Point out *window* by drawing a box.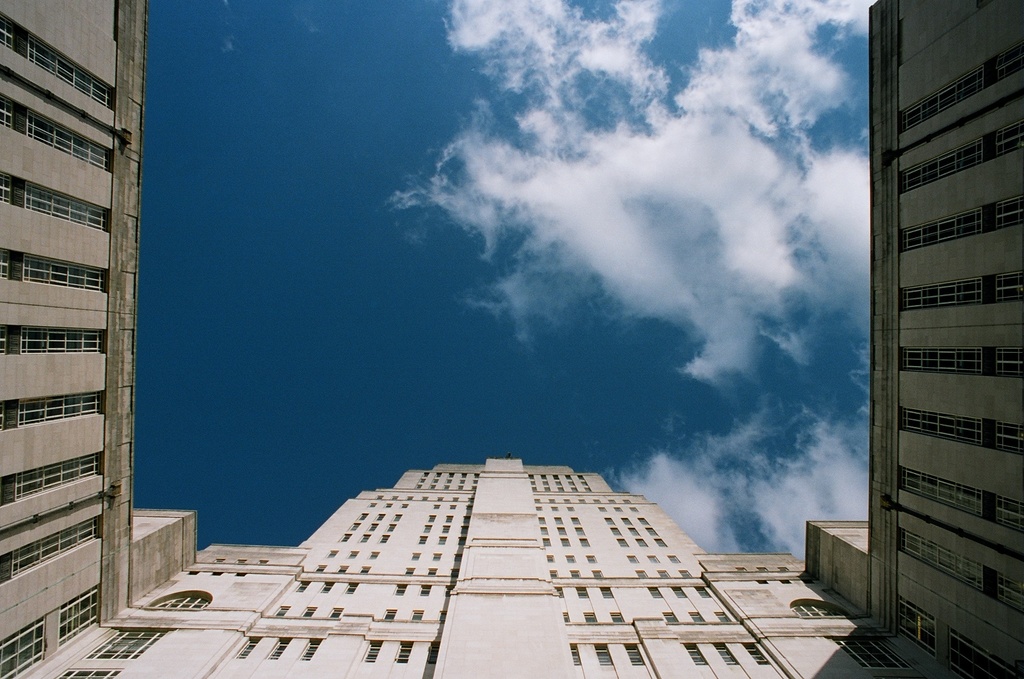
[653, 537, 666, 546].
